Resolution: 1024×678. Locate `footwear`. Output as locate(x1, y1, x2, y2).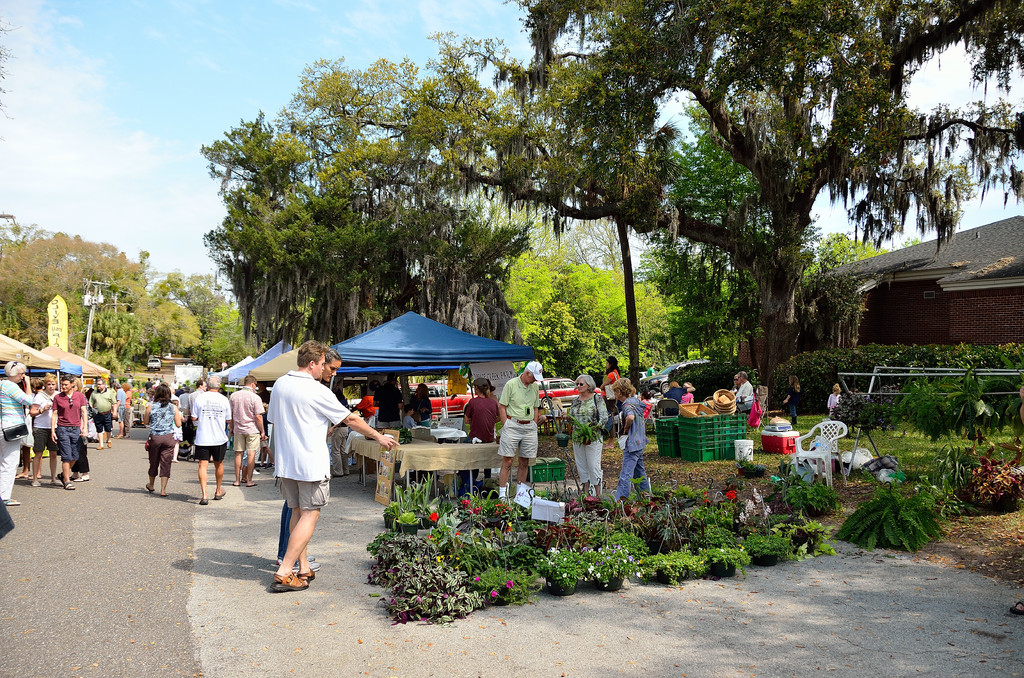
locate(144, 483, 155, 496).
